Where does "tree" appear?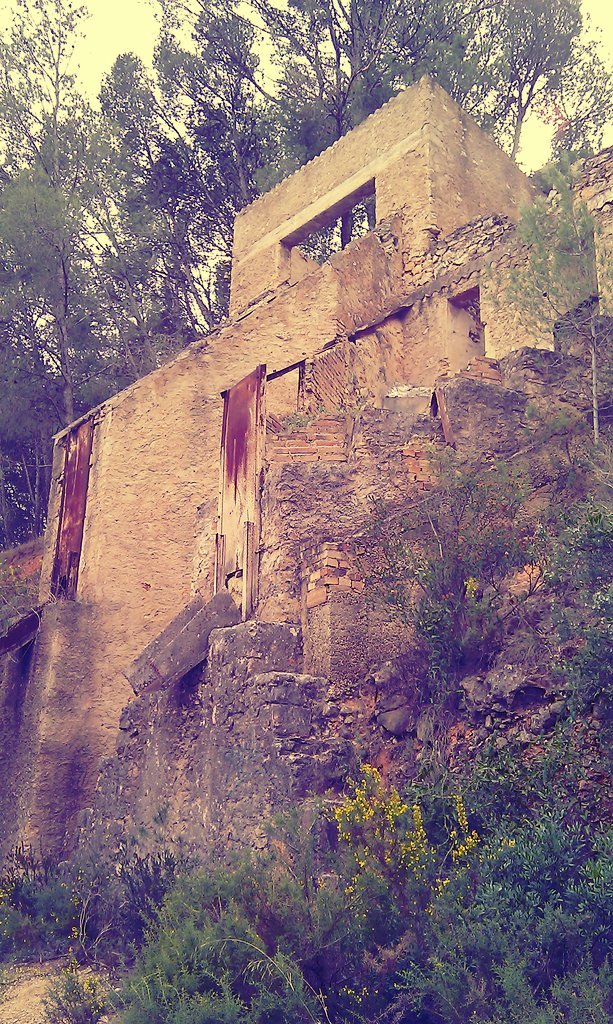
Appears at locate(0, 0, 94, 554).
